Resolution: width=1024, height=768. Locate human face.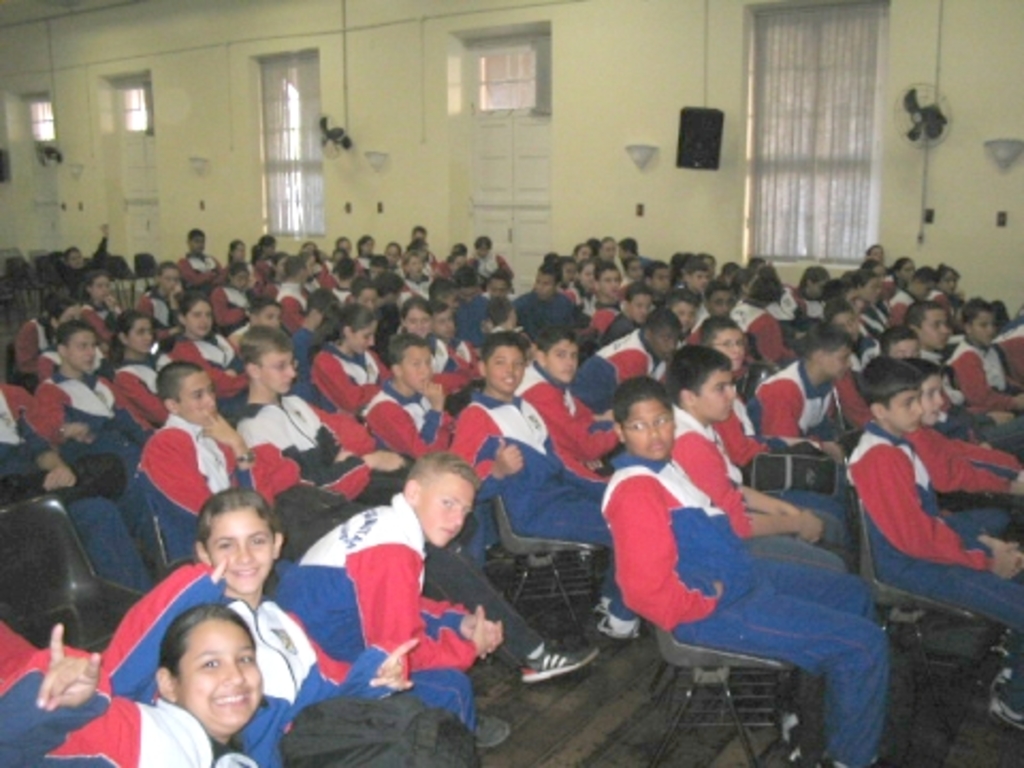
pyautogui.locateOnScreen(602, 265, 619, 297).
